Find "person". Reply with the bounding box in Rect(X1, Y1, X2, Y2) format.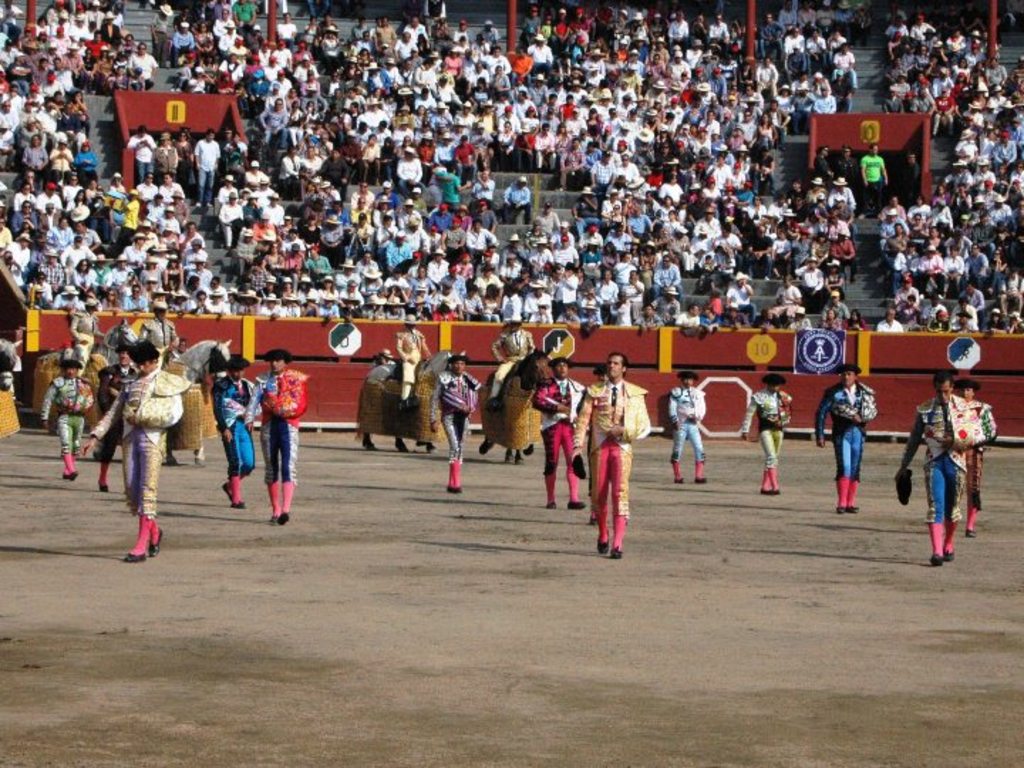
Rect(530, 348, 590, 509).
